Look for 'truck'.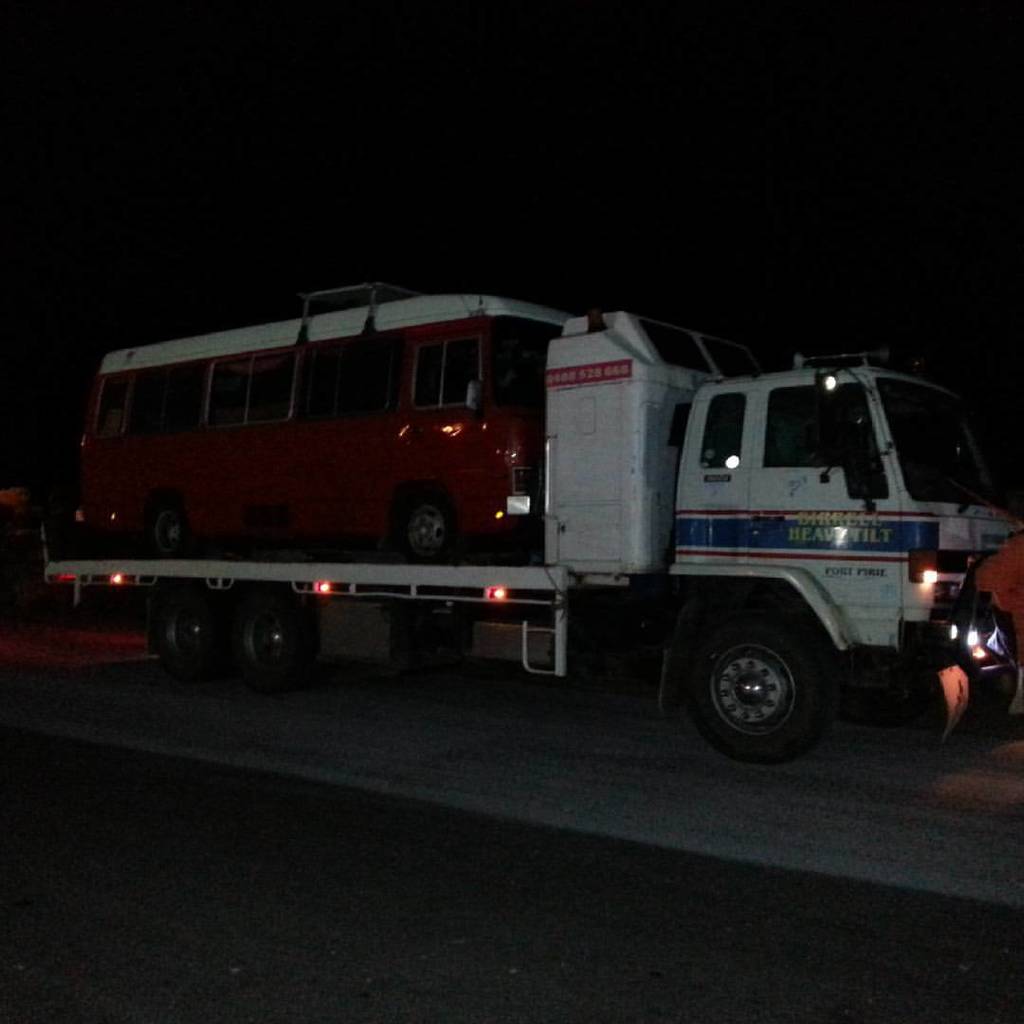
Found: [x1=46, y1=287, x2=1015, y2=763].
